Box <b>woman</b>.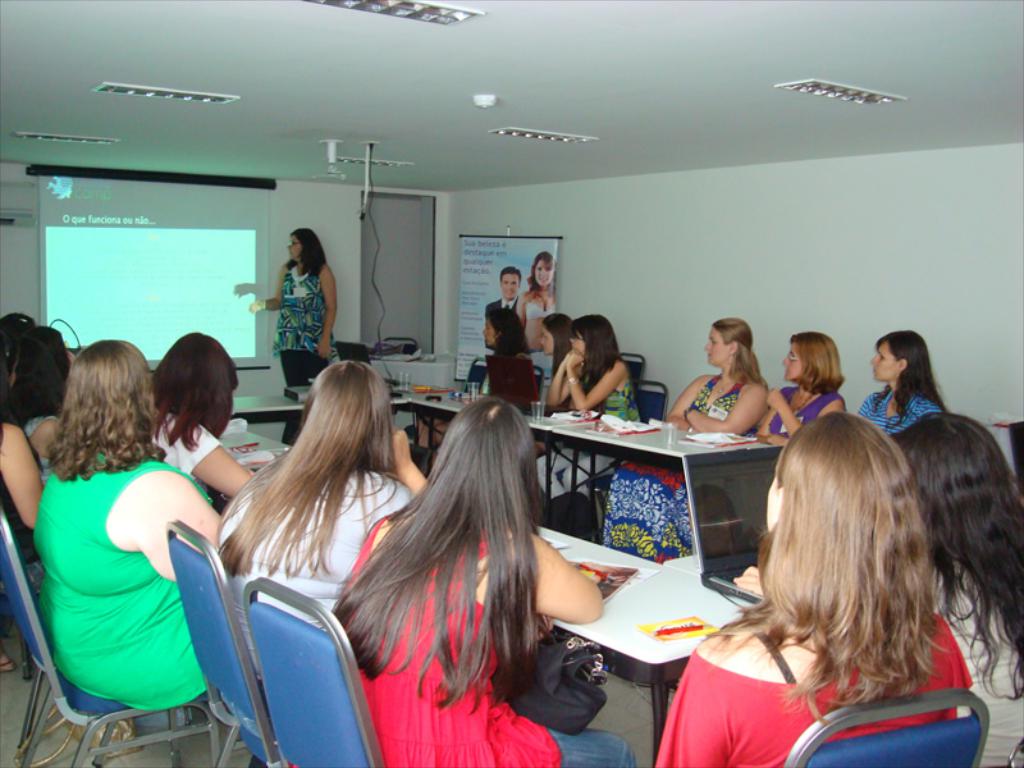
855 325 946 428.
